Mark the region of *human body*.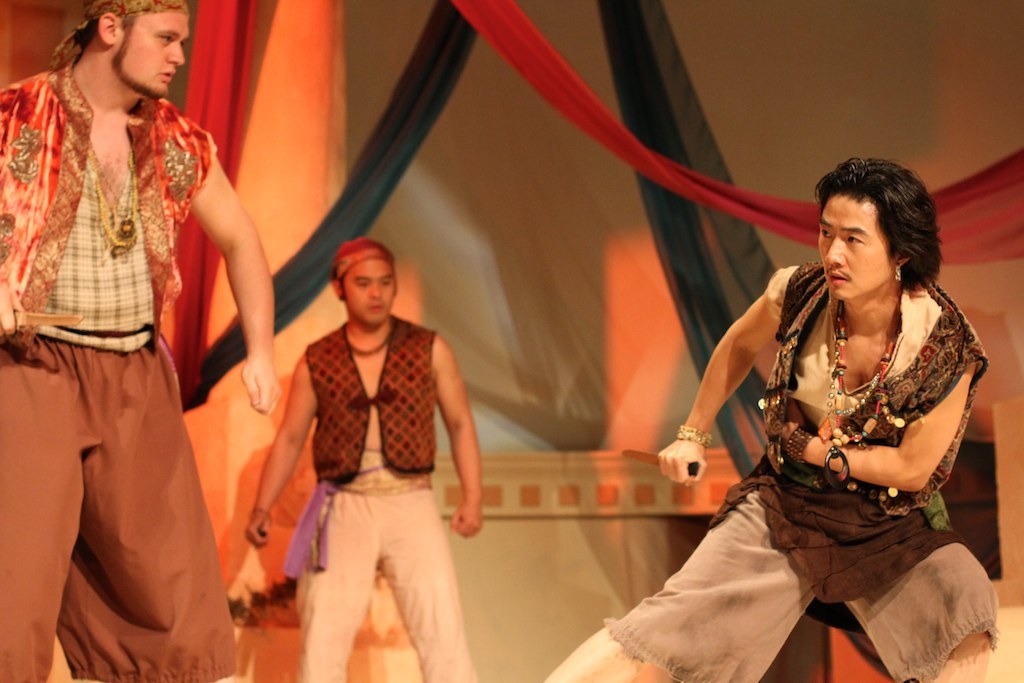
Region: rect(0, 8, 286, 682).
